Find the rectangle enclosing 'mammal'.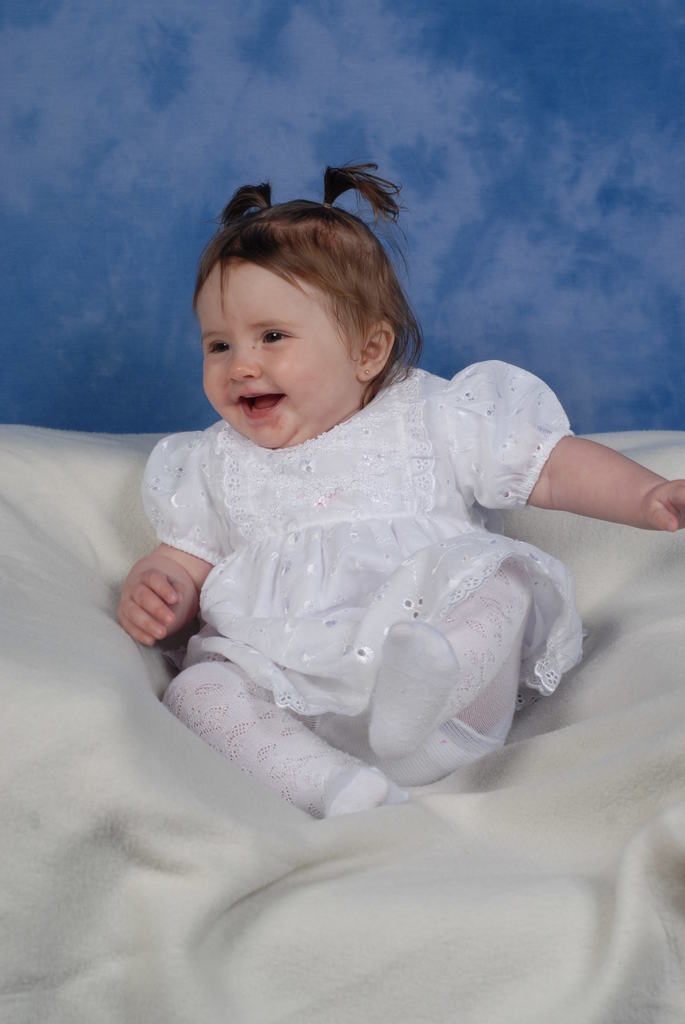
(x1=72, y1=300, x2=634, y2=783).
